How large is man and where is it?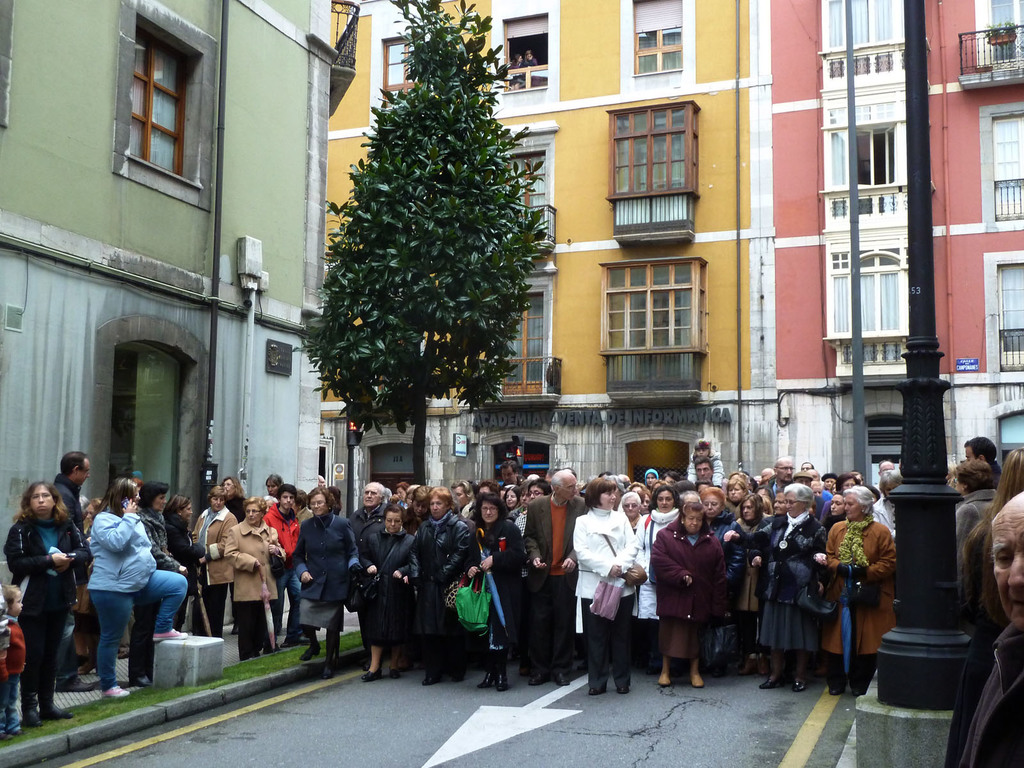
Bounding box: (x1=51, y1=450, x2=95, y2=538).
